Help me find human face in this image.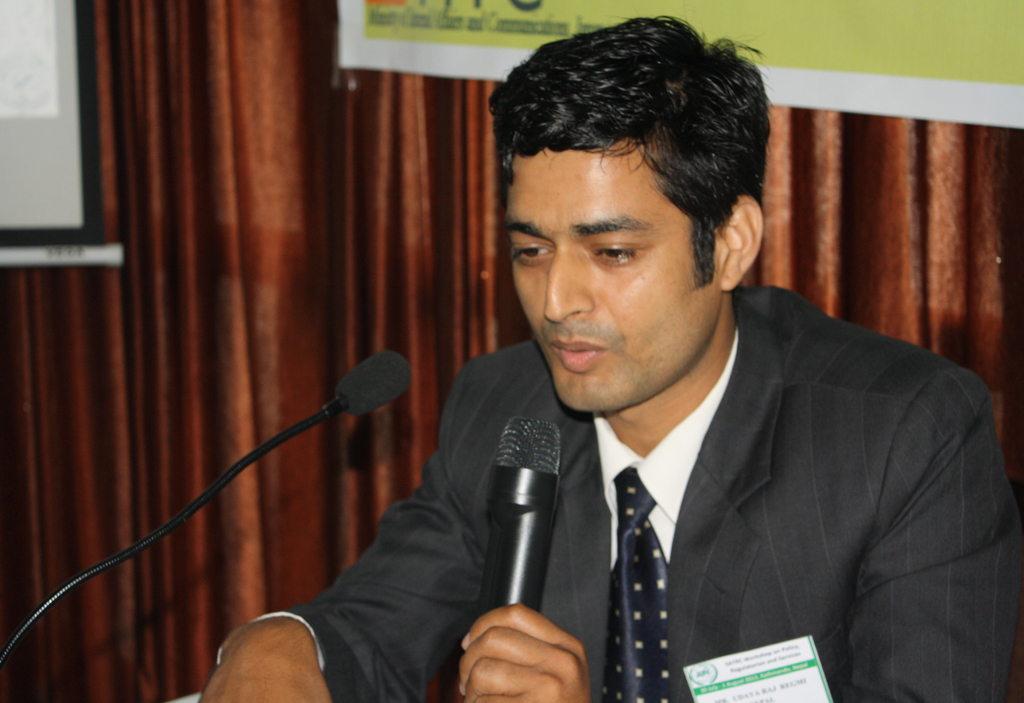
Found it: Rect(506, 138, 724, 412).
